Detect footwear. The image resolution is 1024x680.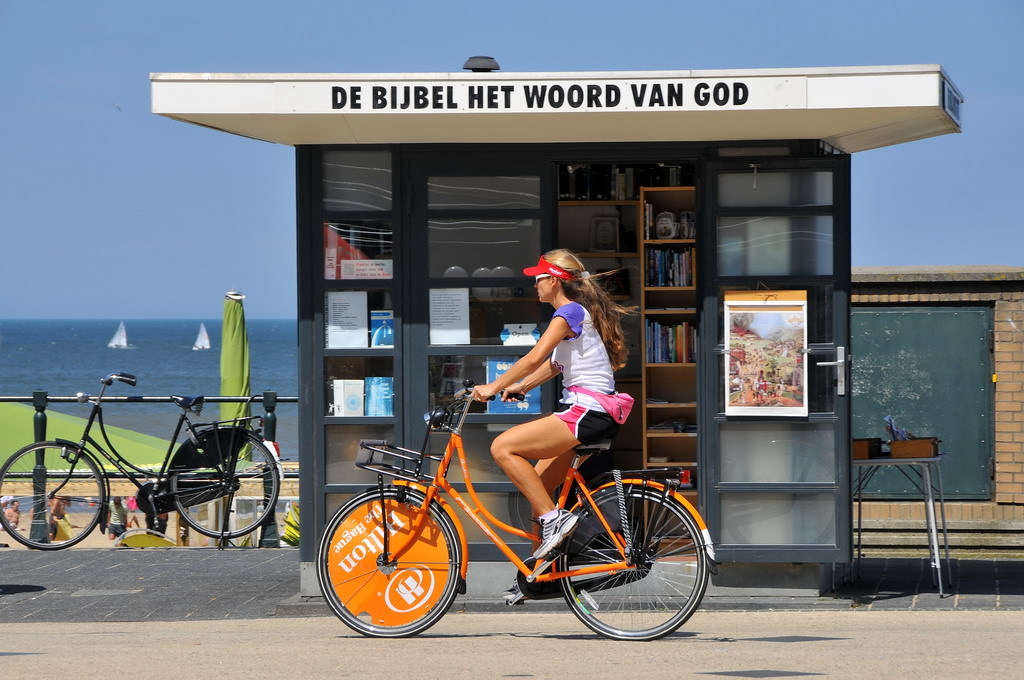
pyautogui.locateOnScreen(531, 508, 582, 559).
